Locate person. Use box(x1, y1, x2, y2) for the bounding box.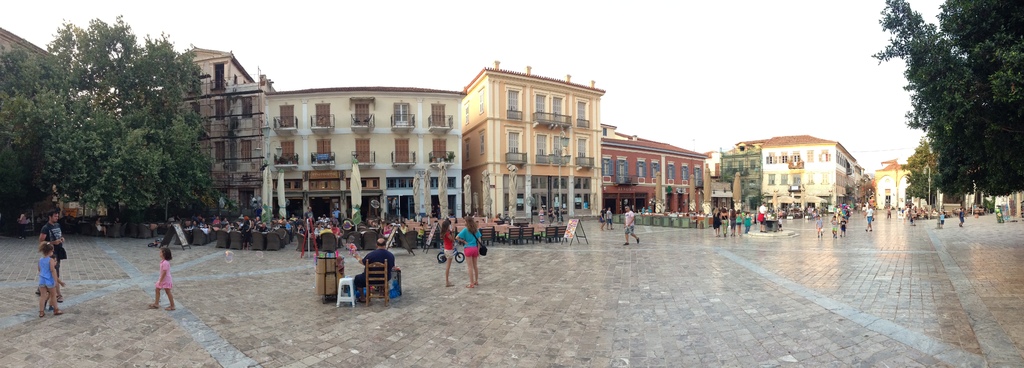
box(352, 237, 396, 303).
